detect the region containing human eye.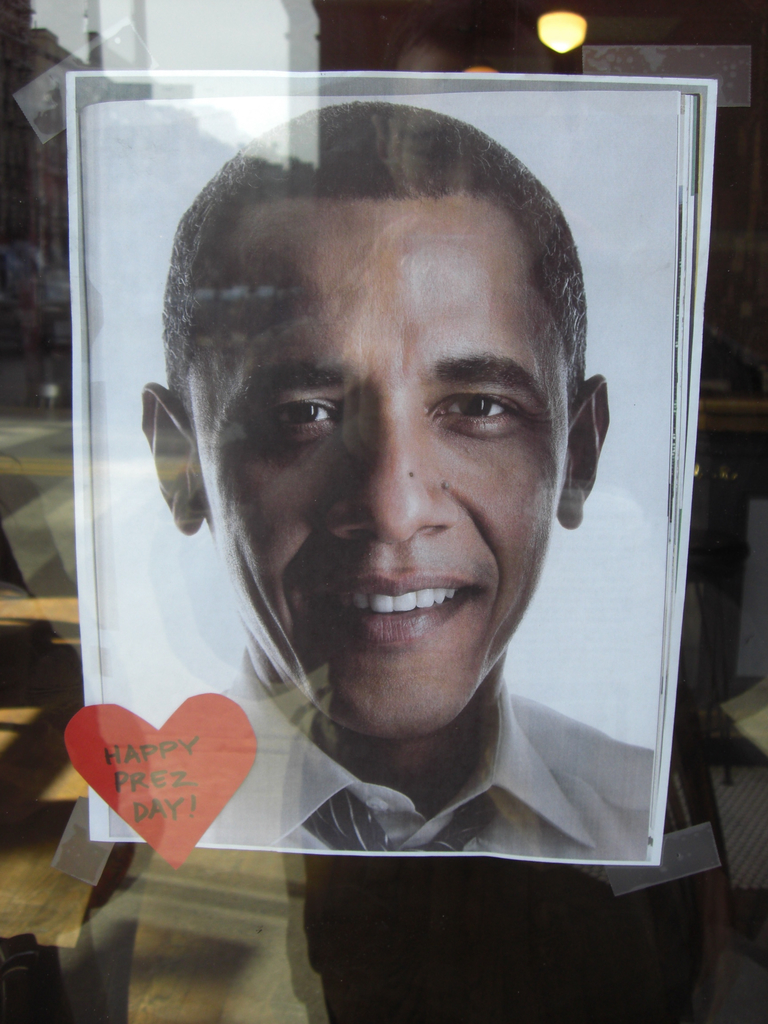
x1=424 y1=387 x2=534 y2=429.
